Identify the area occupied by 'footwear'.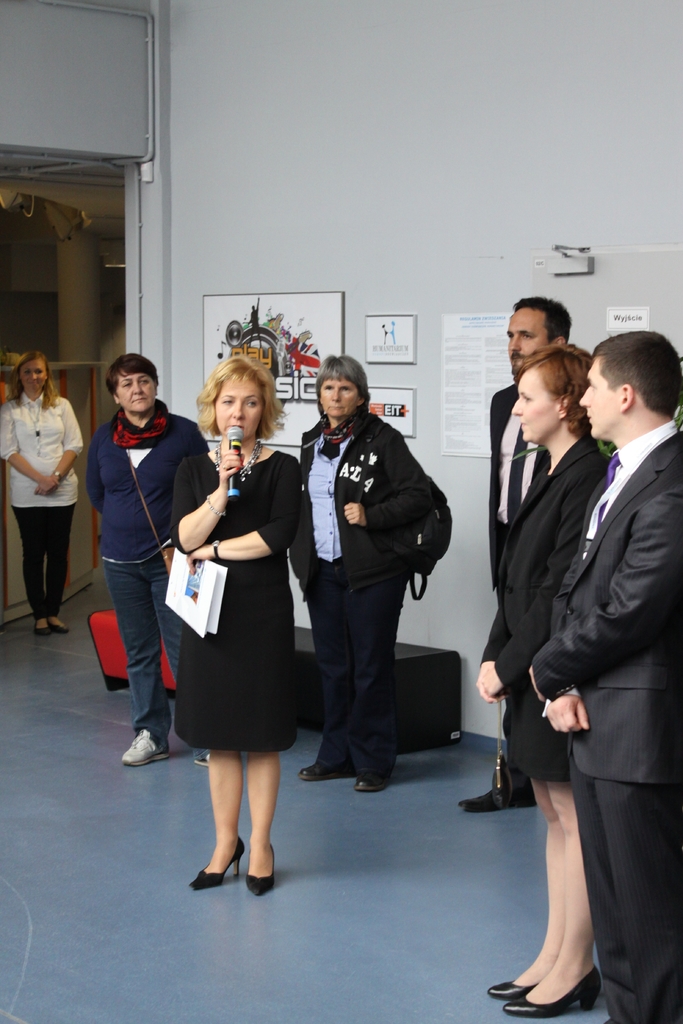
Area: (left=456, top=781, right=536, bottom=808).
